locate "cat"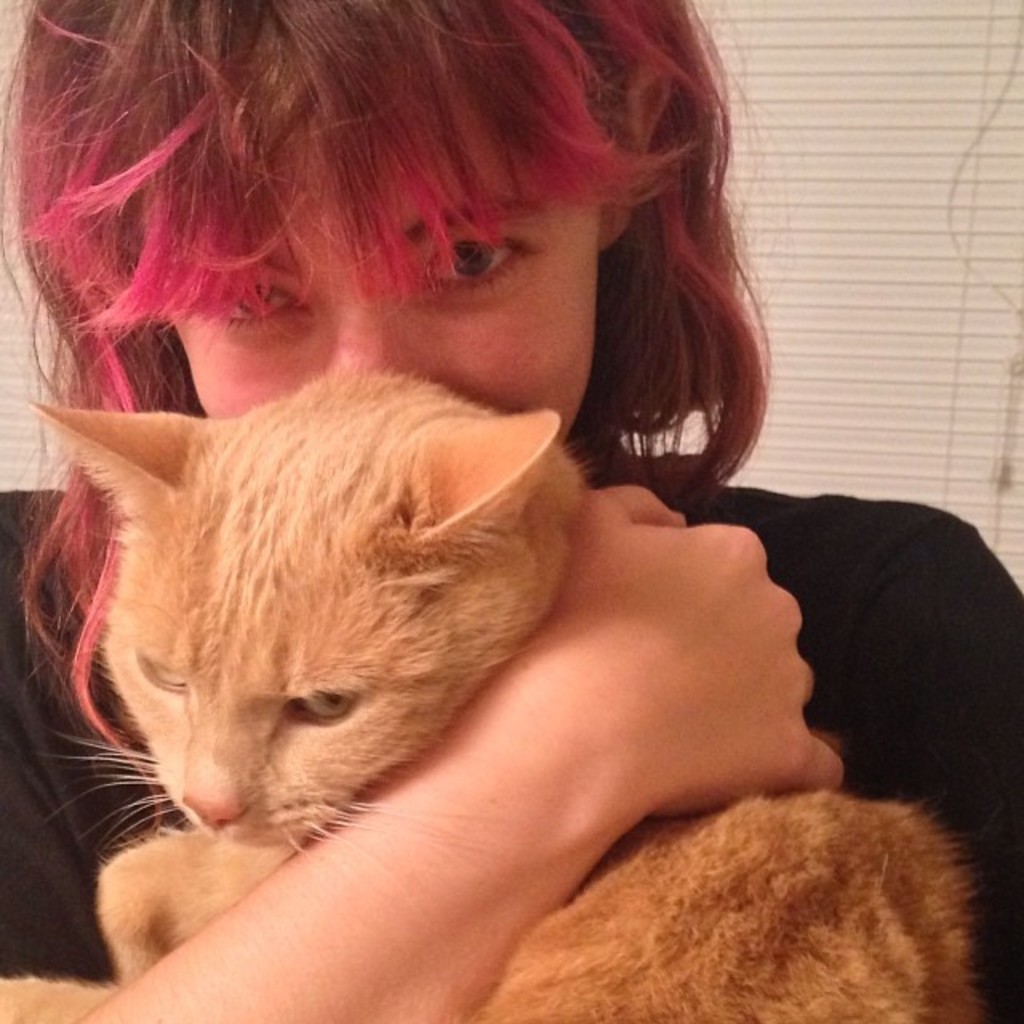
{"x1": 0, "y1": 354, "x2": 982, "y2": 1022}
